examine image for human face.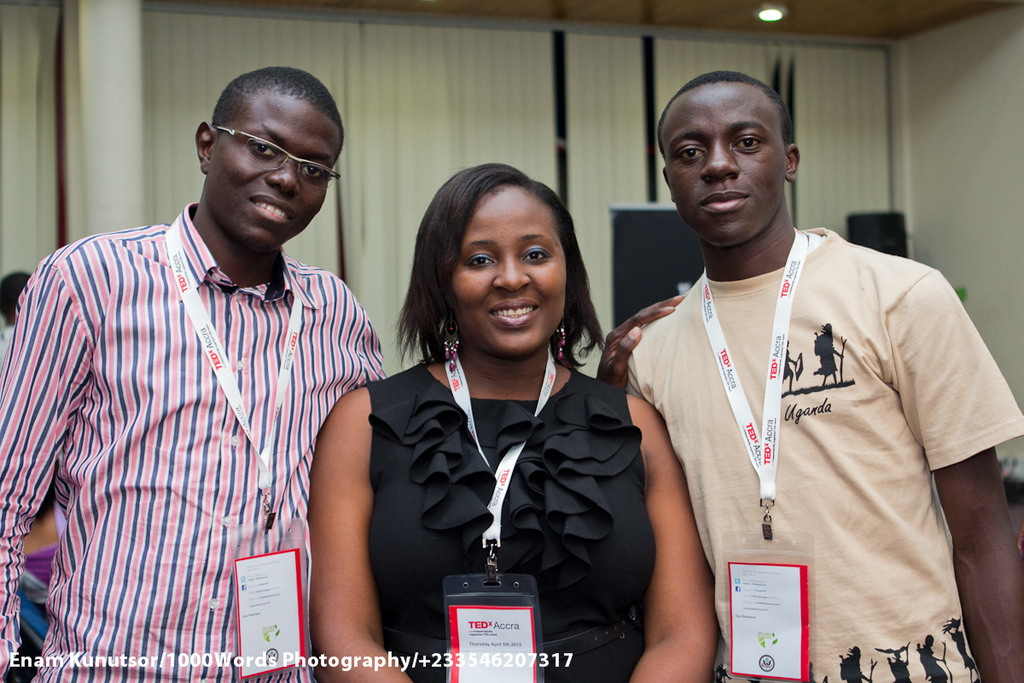
Examination result: crop(456, 198, 571, 365).
